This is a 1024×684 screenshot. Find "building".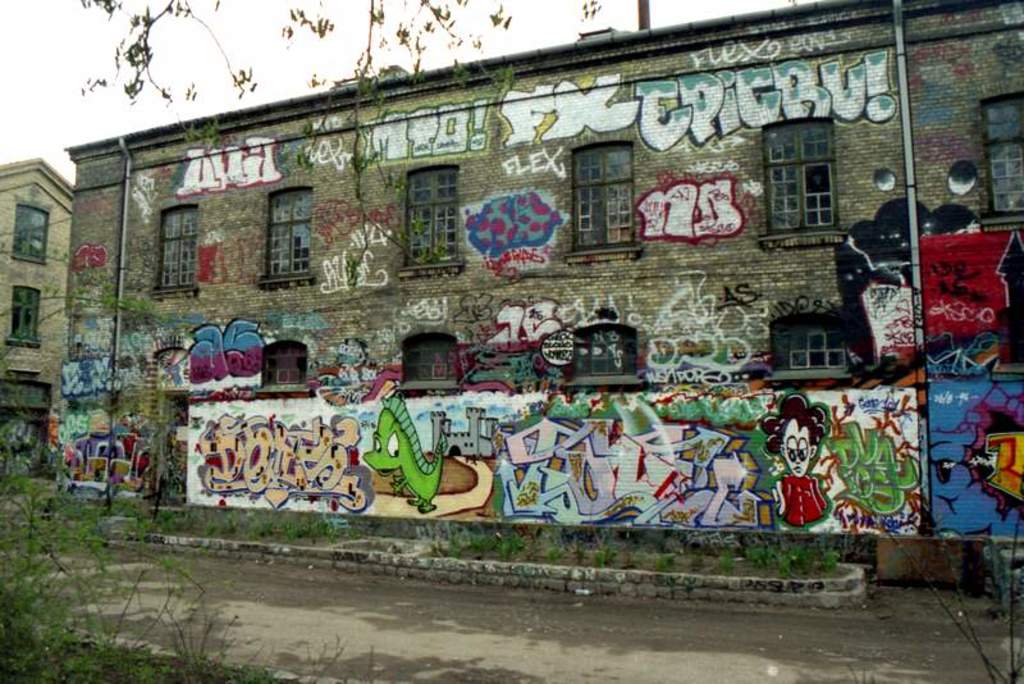
Bounding box: pyautogui.locateOnScreen(0, 159, 77, 501).
